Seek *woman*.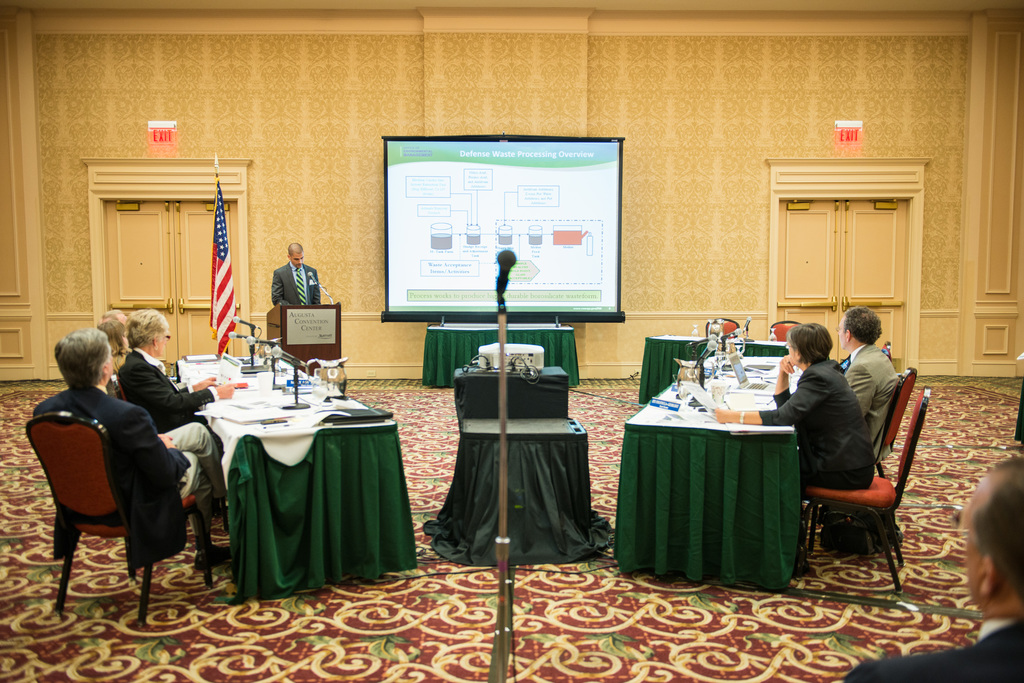
714, 317, 875, 536.
